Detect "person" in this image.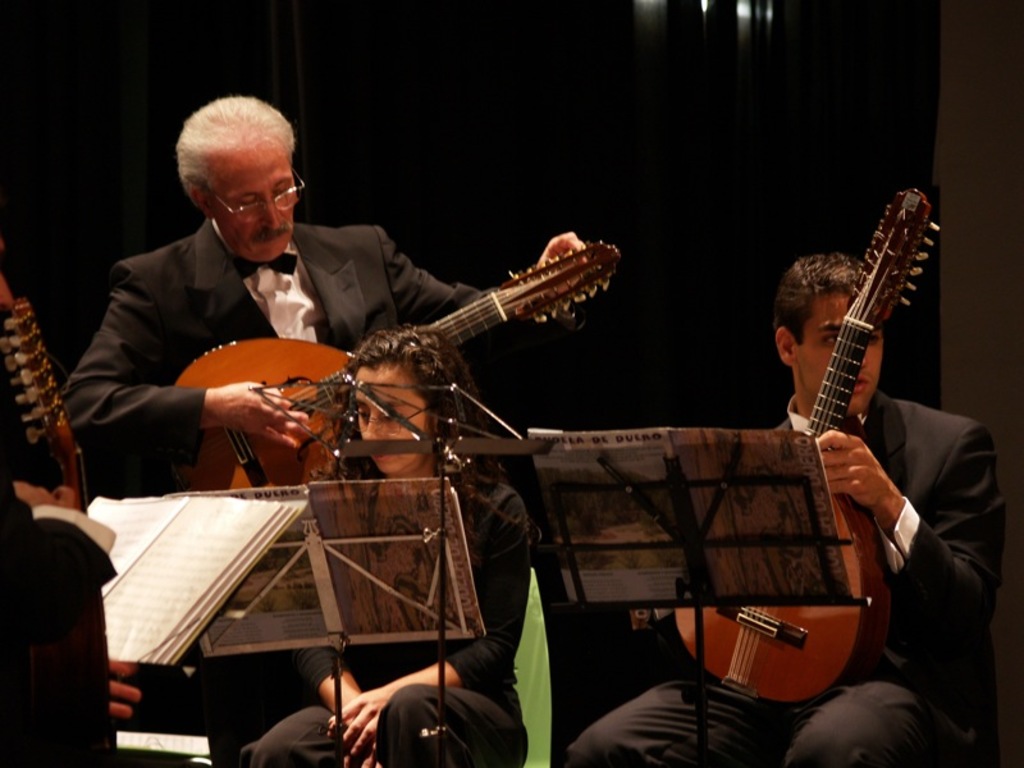
Detection: [left=567, top=244, right=1006, bottom=767].
